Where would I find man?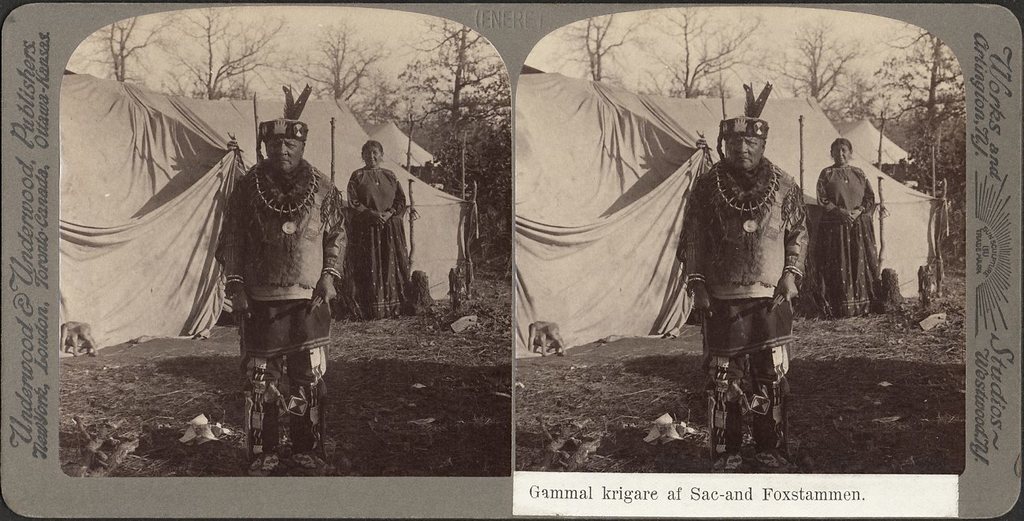
At (x1=662, y1=97, x2=817, y2=452).
